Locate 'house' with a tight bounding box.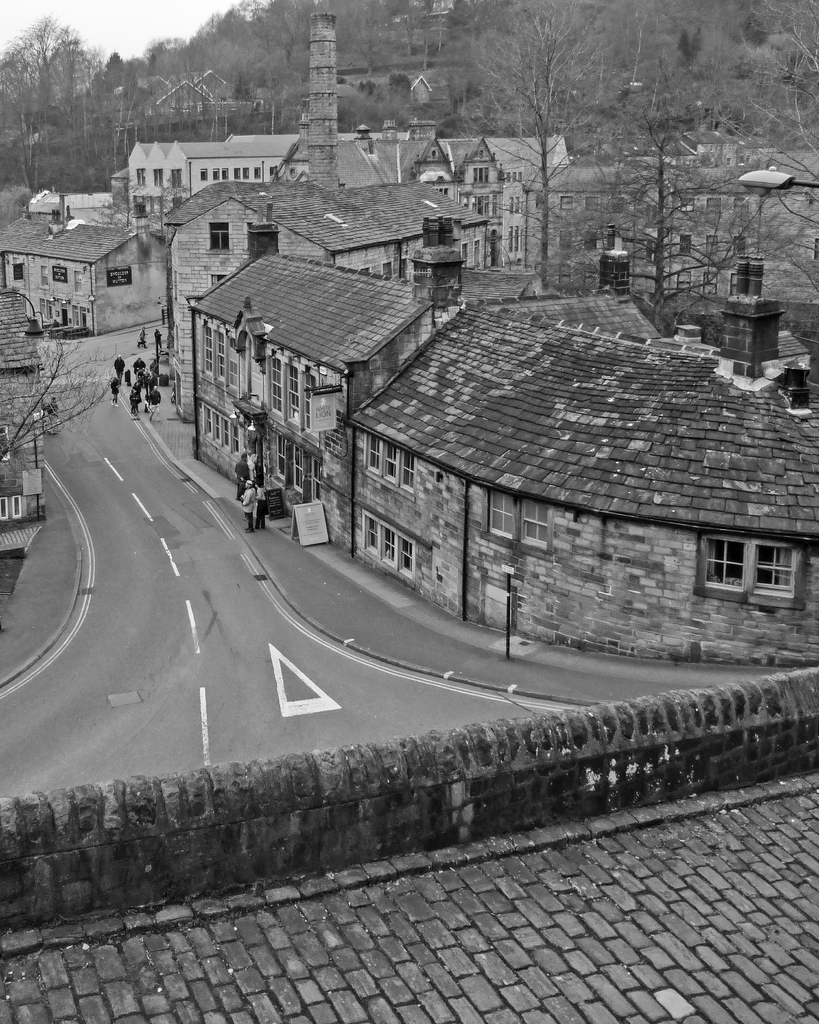
0/202/195/344.
